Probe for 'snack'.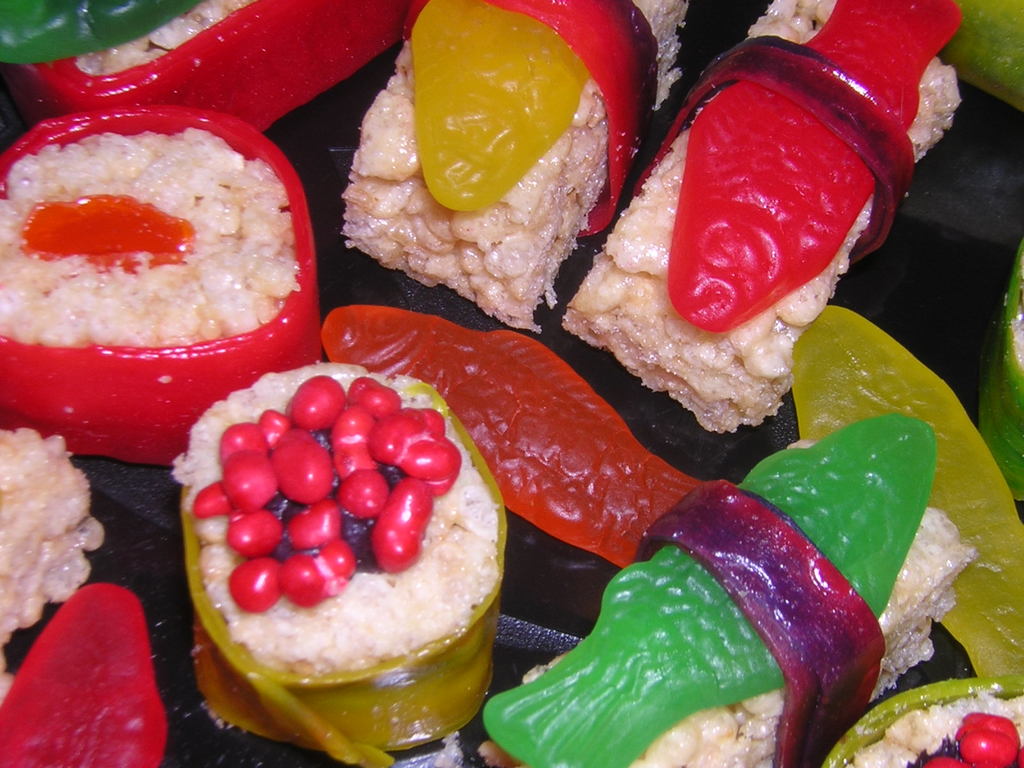
Probe result: [4, 108, 314, 467].
